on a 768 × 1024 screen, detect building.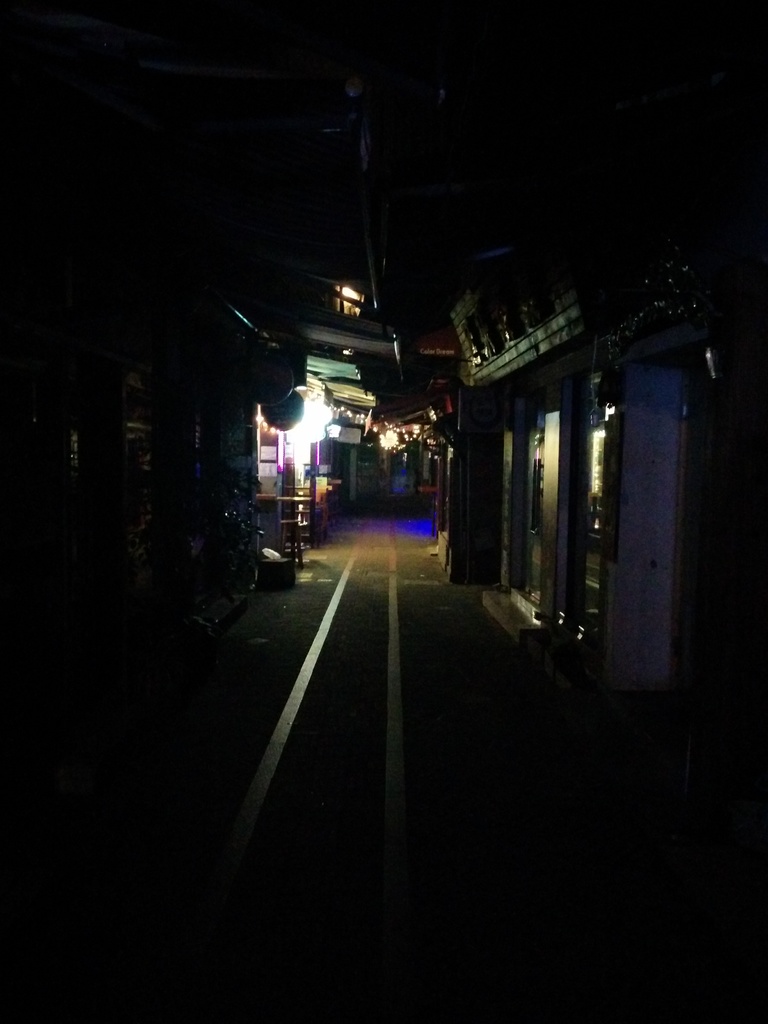
[x1=15, y1=1, x2=754, y2=780].
